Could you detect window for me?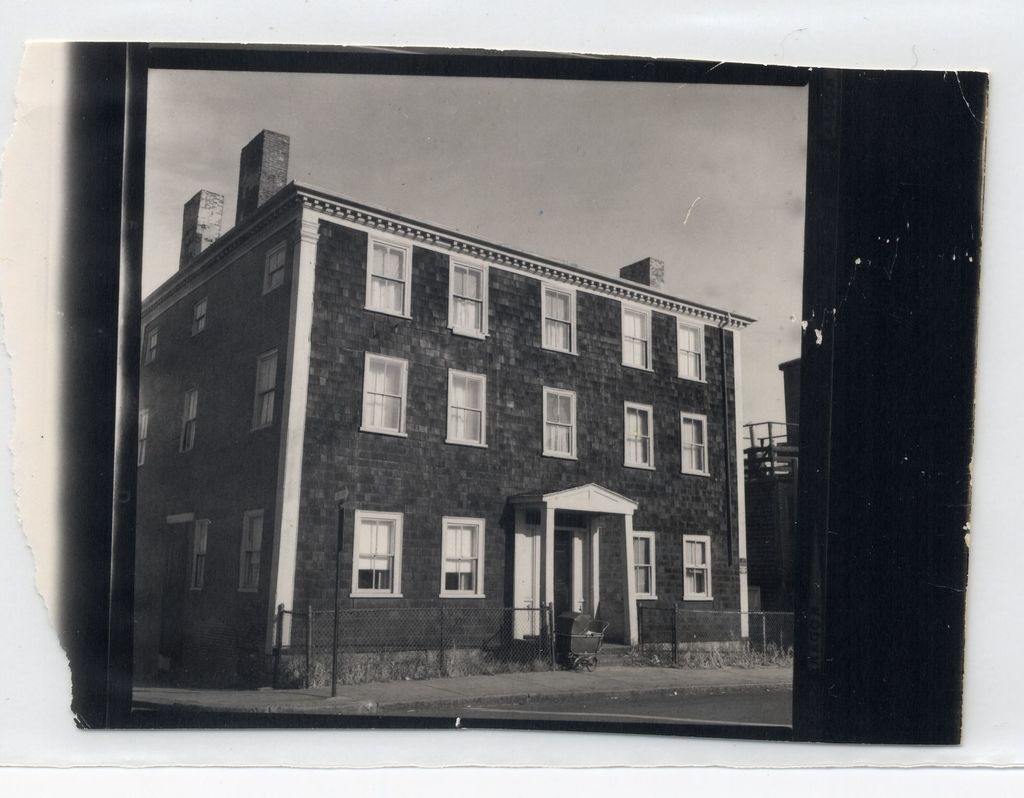
Detection result: region(446, 253, 487, 340).
